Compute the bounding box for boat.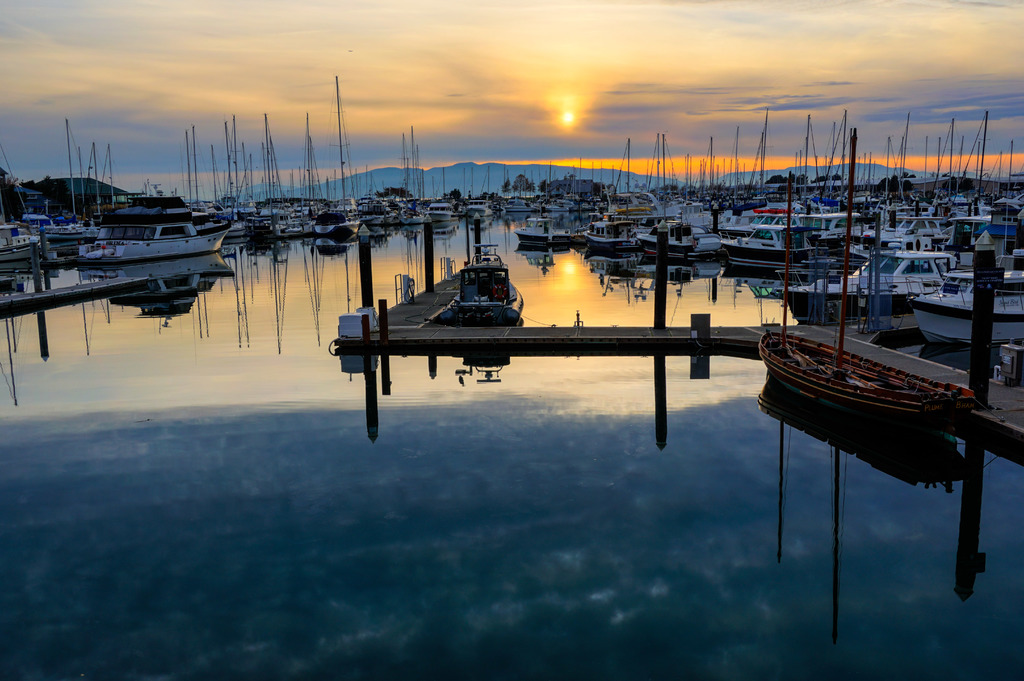
detection(233, 128, 260, 246).
